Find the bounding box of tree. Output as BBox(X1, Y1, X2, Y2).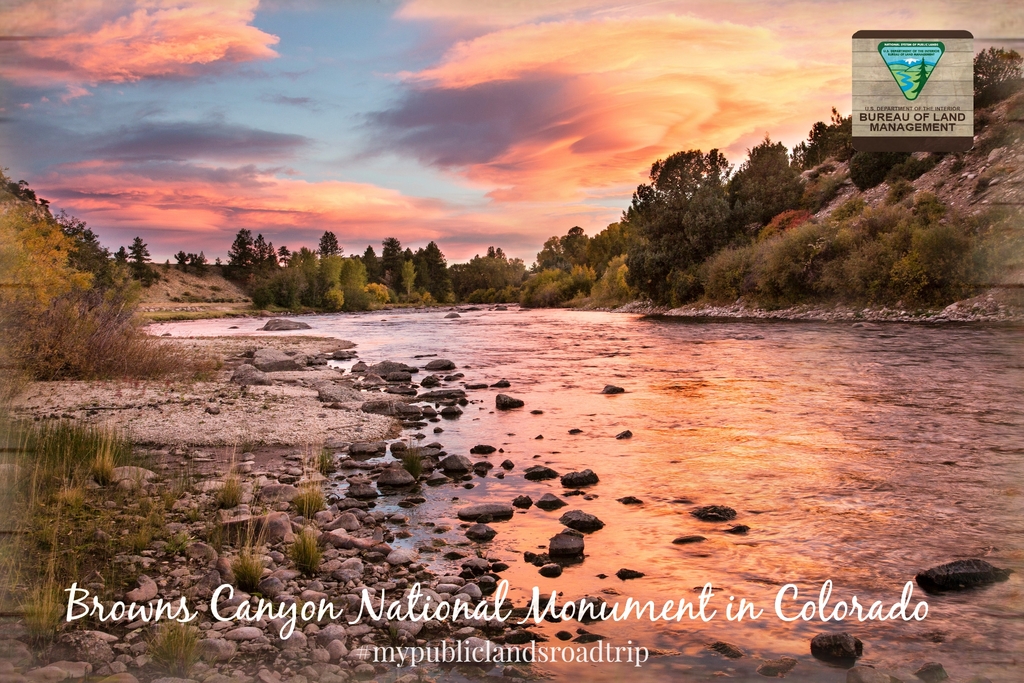
BBox(266, 239, 280, 267).
